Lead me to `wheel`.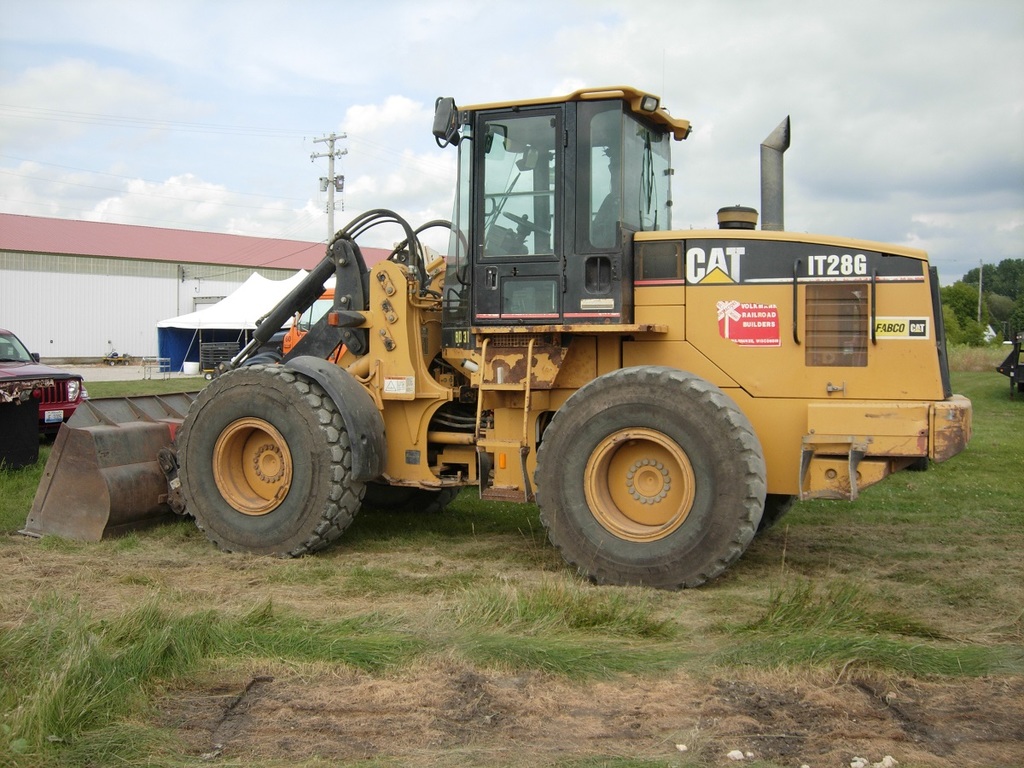
Lead to 372:486:452:515.
